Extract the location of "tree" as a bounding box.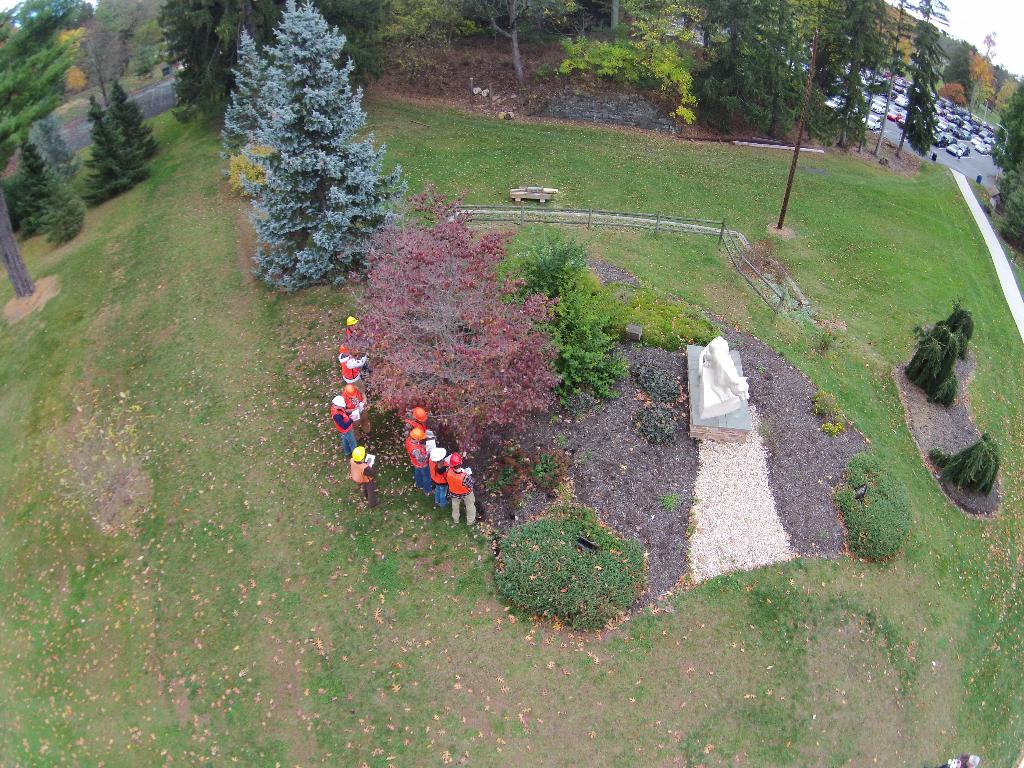
select_region(15, 129, 84, 250).
